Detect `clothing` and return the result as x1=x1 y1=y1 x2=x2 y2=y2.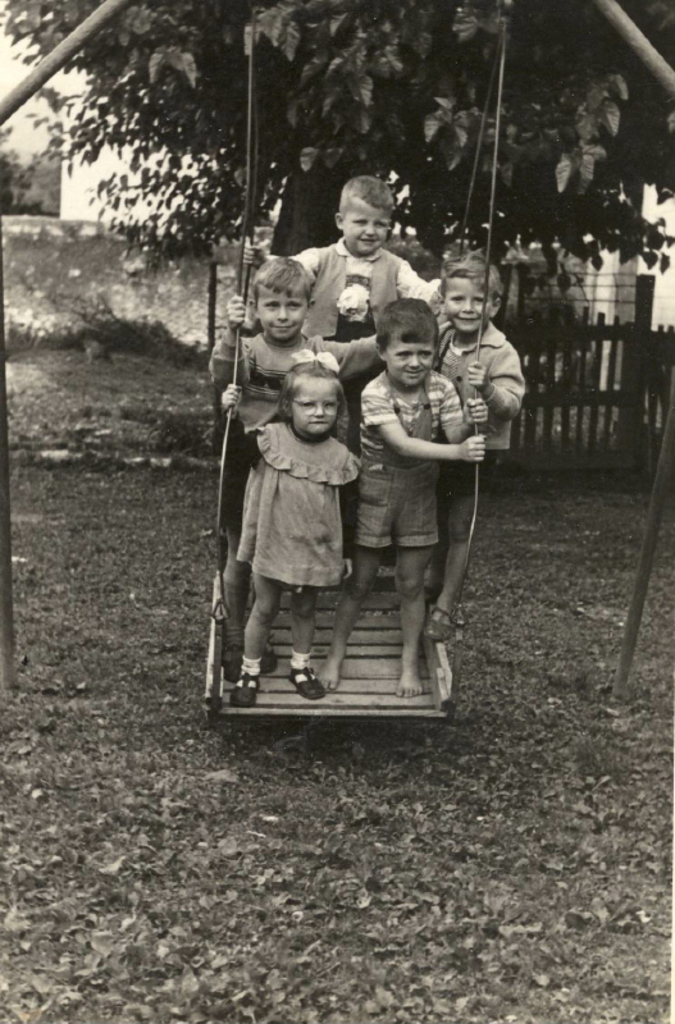
x1=206 y1=323 x2=345 y2=448.
